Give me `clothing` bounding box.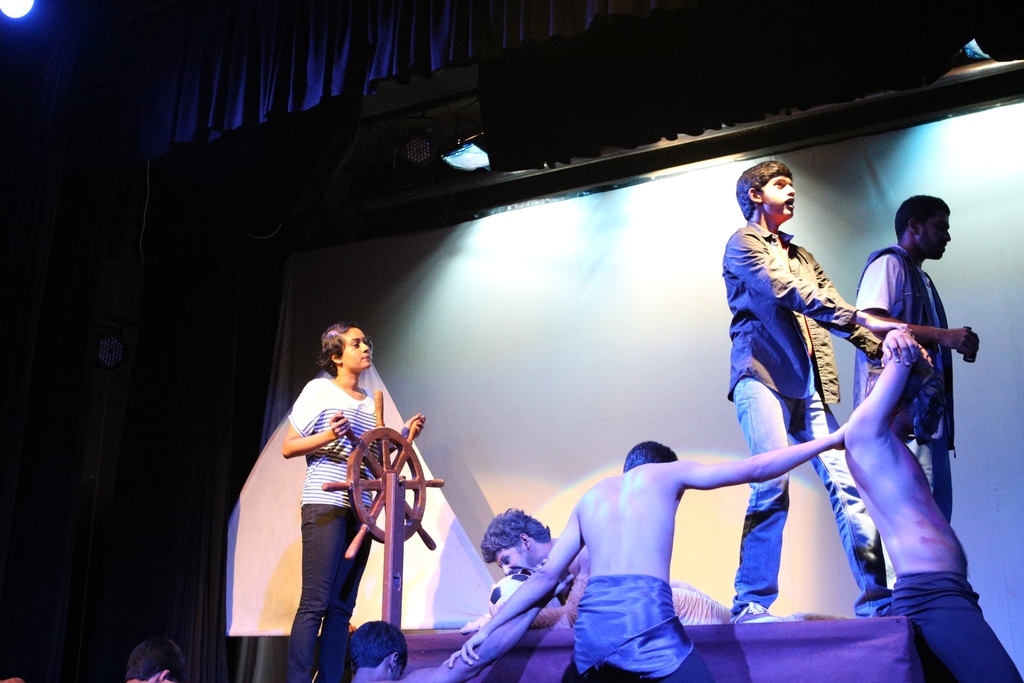
(718,200,900,607).
